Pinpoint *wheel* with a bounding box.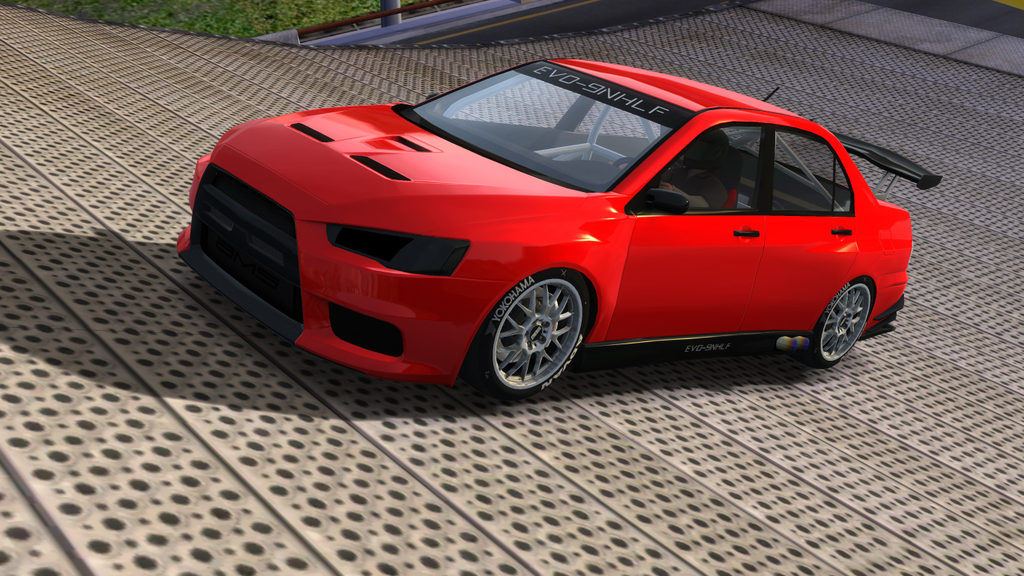
808,277,876,369.
